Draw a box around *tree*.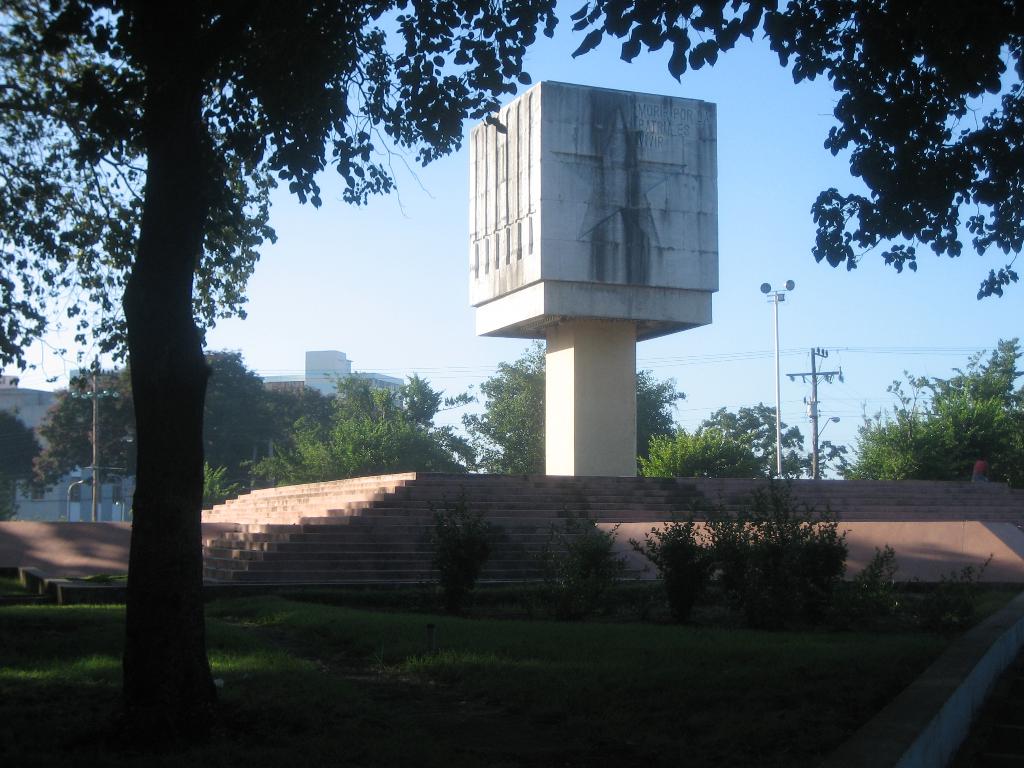
<region>440, 344, 678, 476</region>.
